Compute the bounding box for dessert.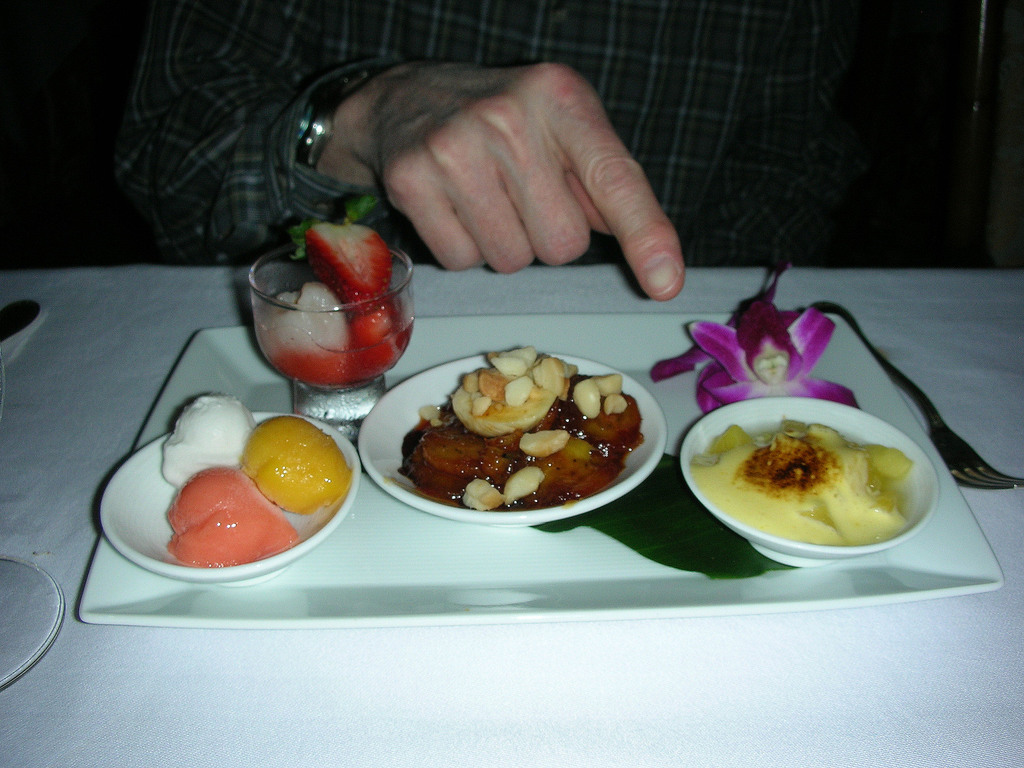
bbox=(260, 220, 405, 396).
